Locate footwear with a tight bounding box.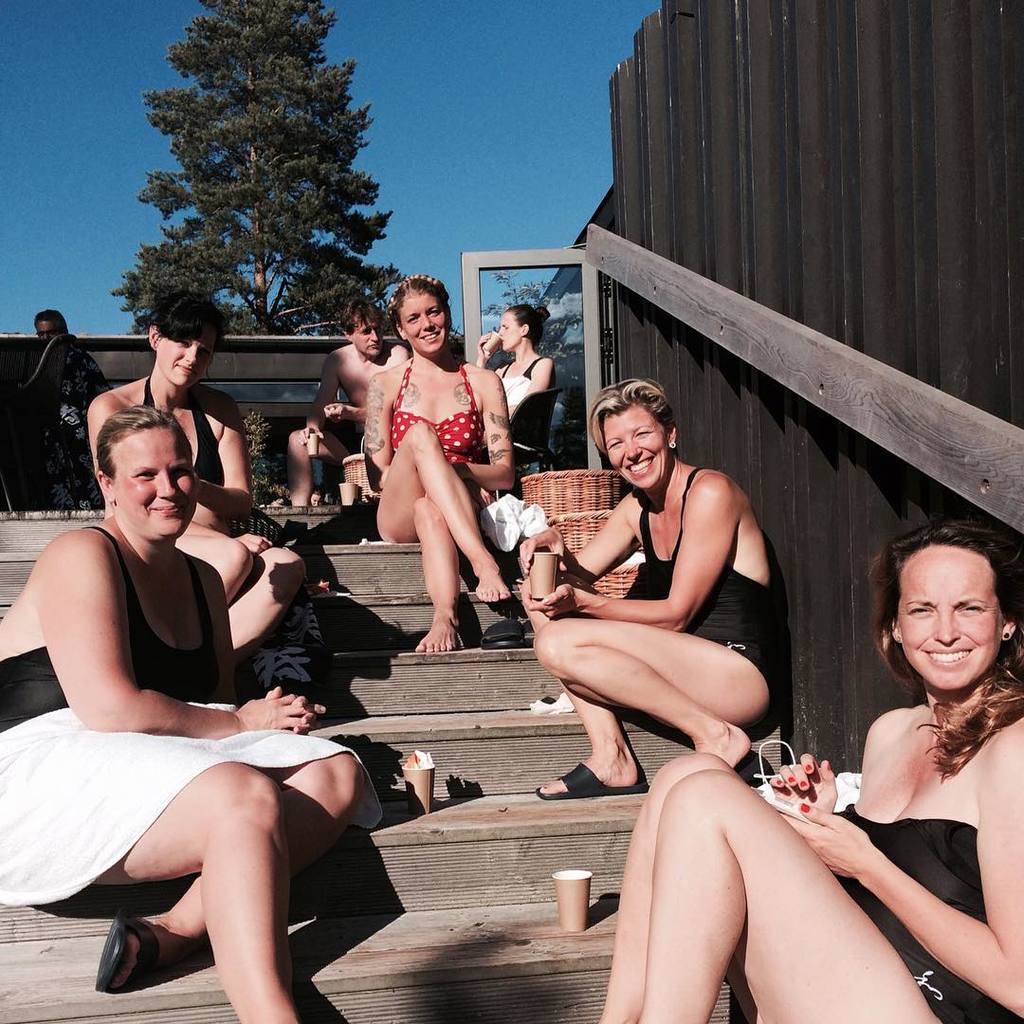
<region>94, 907, 164, 999</region>.
